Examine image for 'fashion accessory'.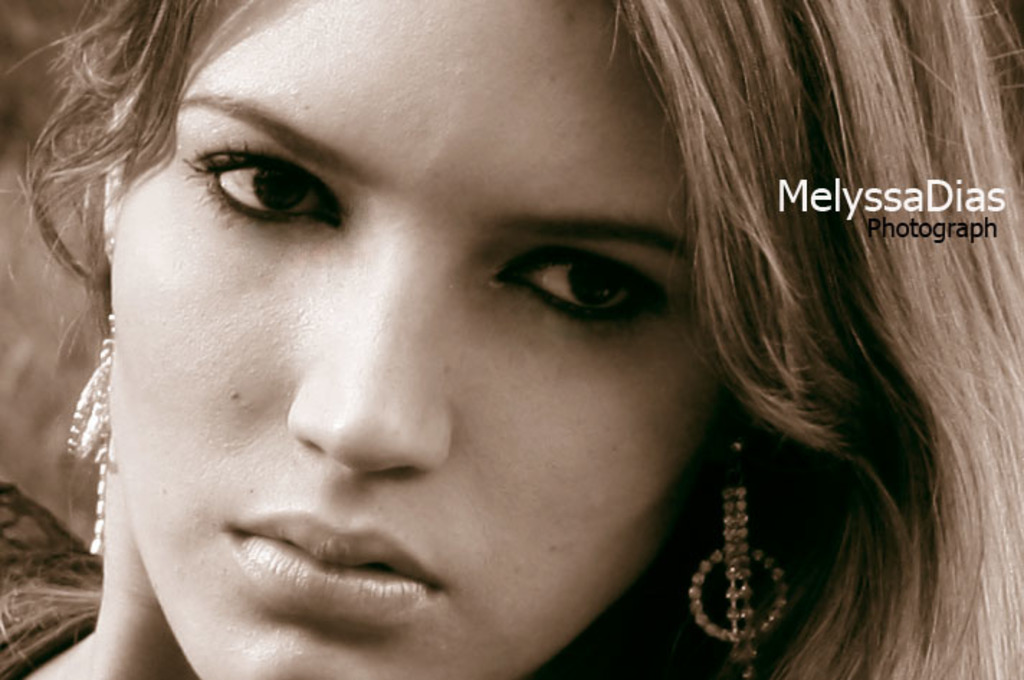
Examination result: [left=686, top=426, right=790, bottom=679].
